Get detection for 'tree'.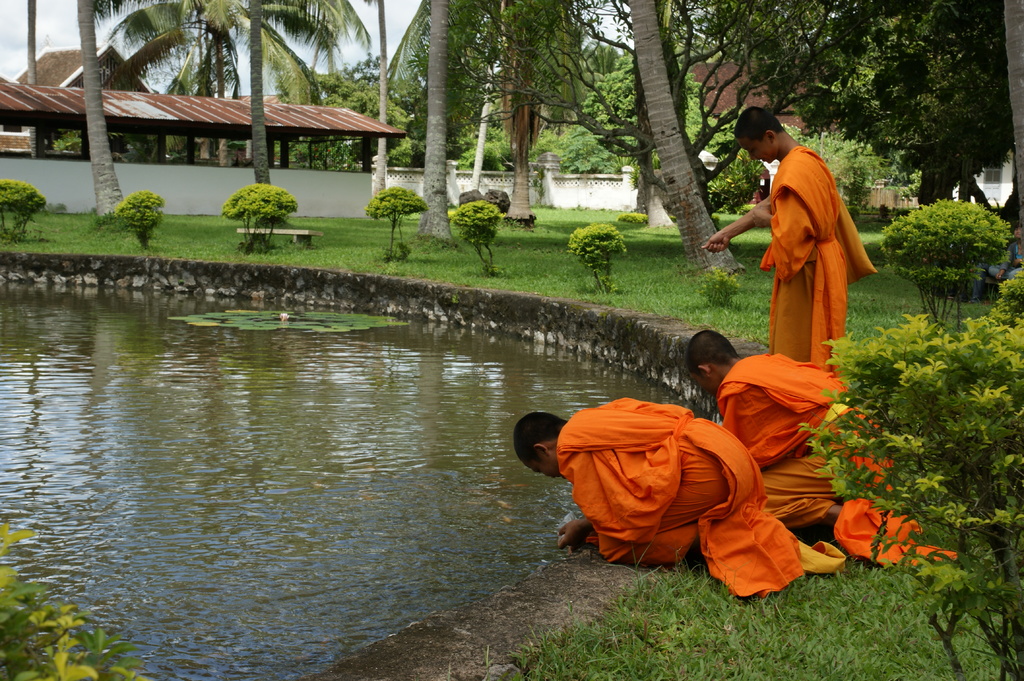
Detection: [793, 0, 1014, 217].
